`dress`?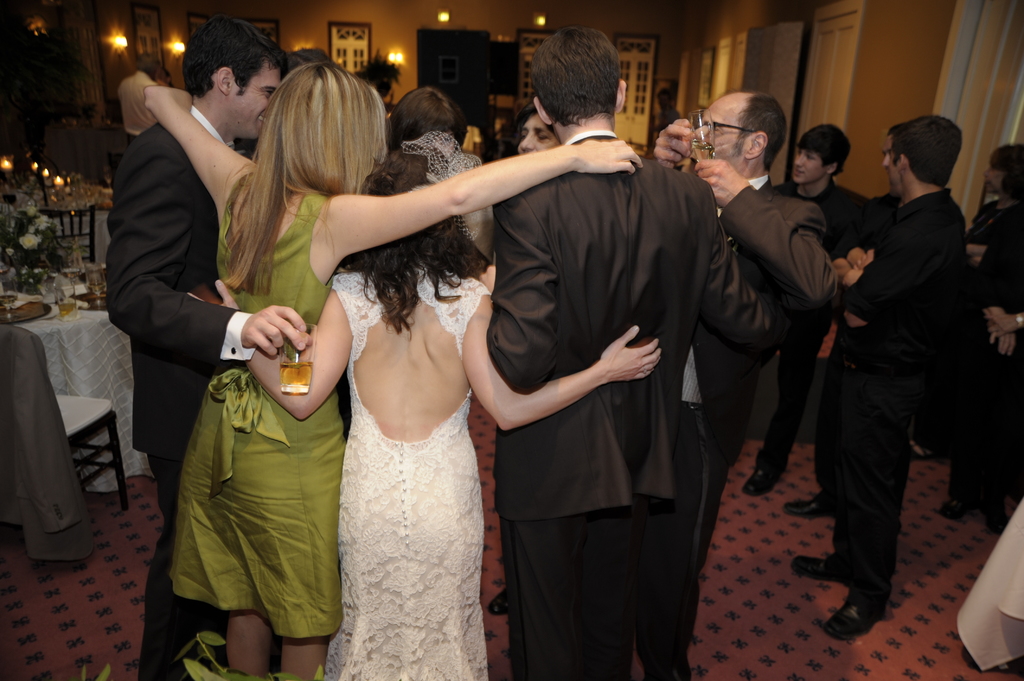
<region>164, 185, 353, 645</region>
